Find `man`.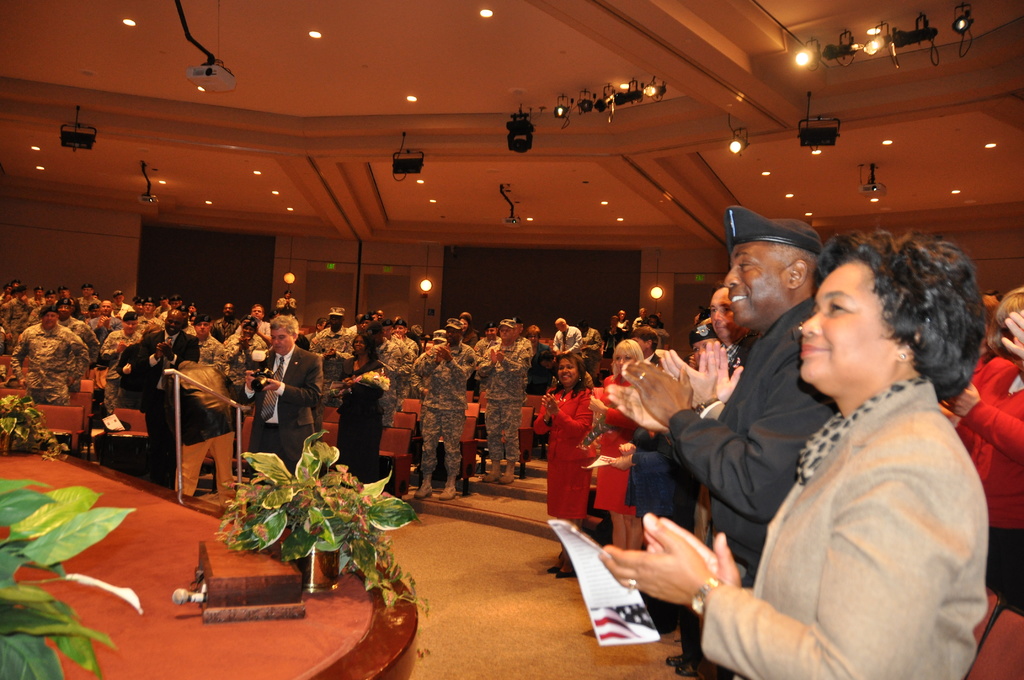
<box>664,282,752,679</box>.
